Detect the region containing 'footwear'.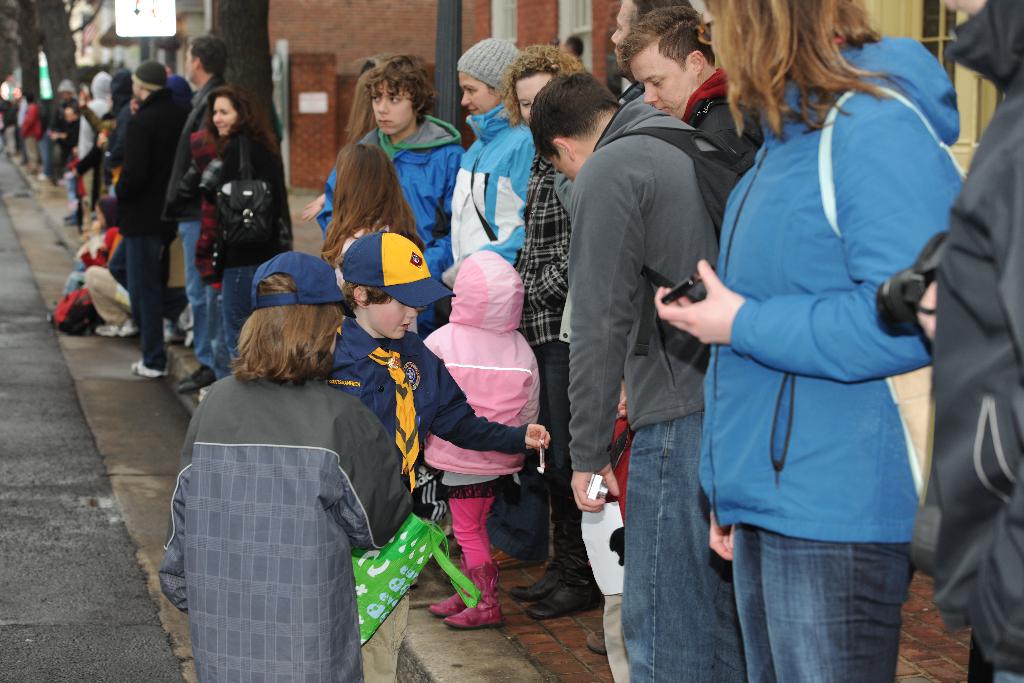
bbox=(99, 312, 127, 341).
